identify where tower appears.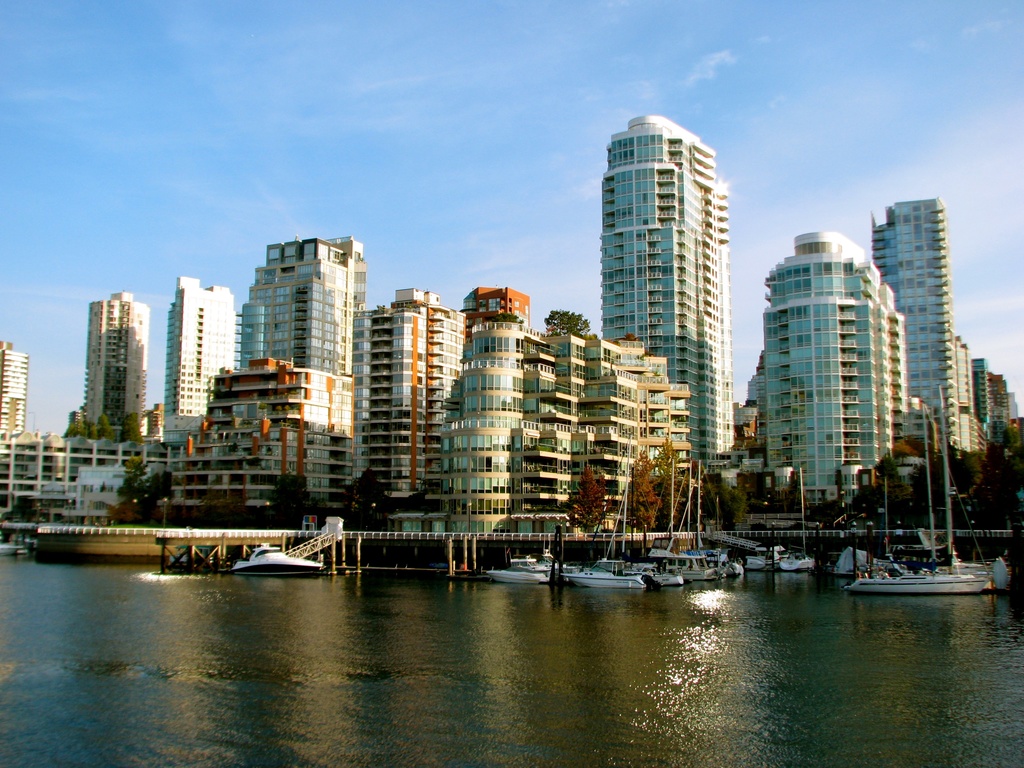
Appears at crop(578, 88, 756, 444).
